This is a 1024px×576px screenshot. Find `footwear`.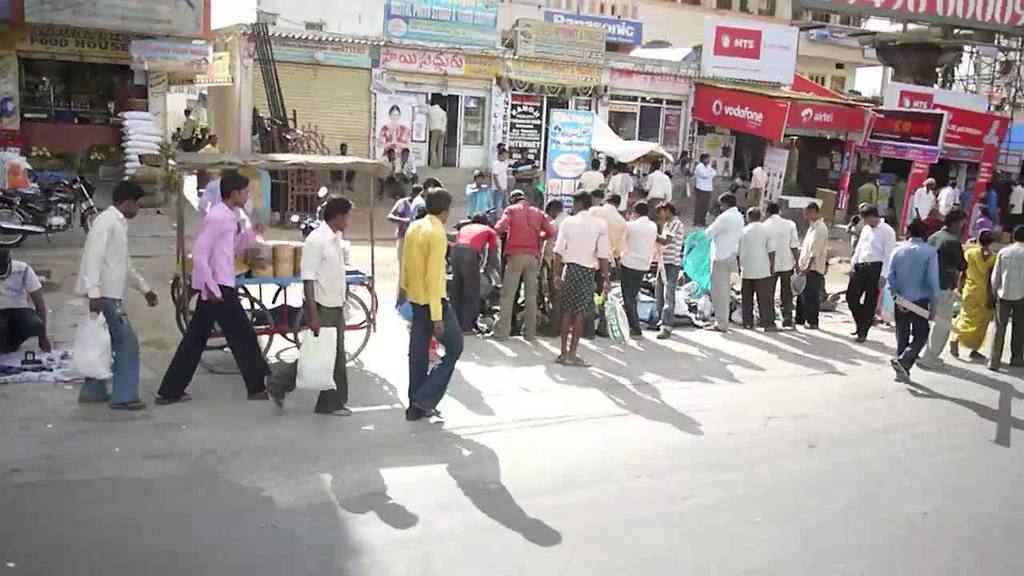
Bounding box: 654,324,672,337.
